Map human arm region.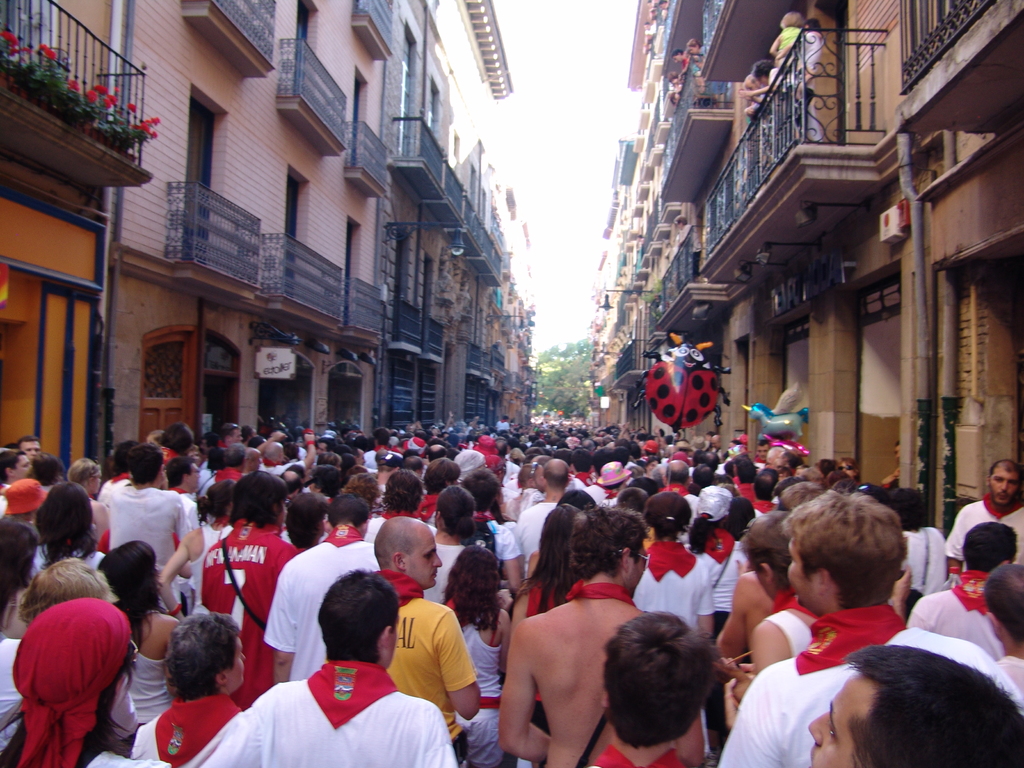
Mapped to detection(263, 569, 294, 675).
